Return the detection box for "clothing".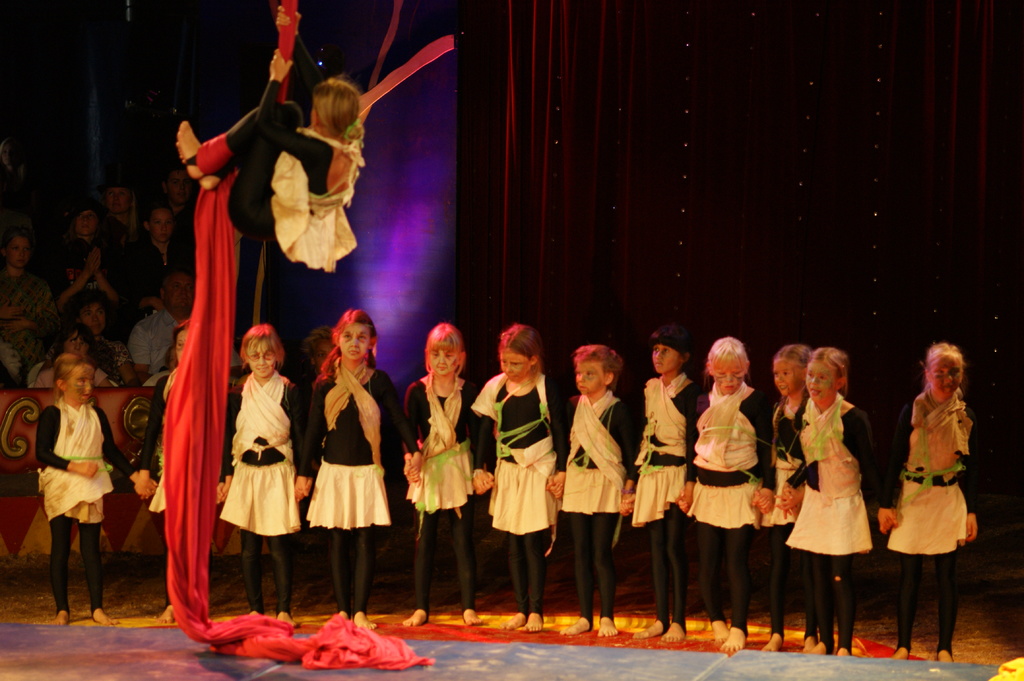
<bbox>633, 376, 701, 631</bbox>.
